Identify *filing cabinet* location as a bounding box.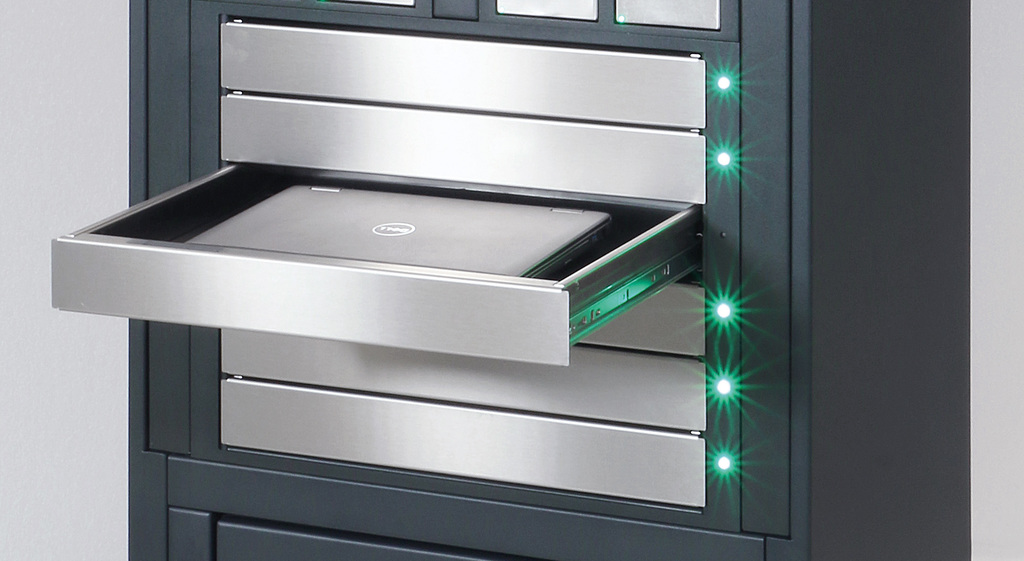
BBox(63, 0, 890, 530).
